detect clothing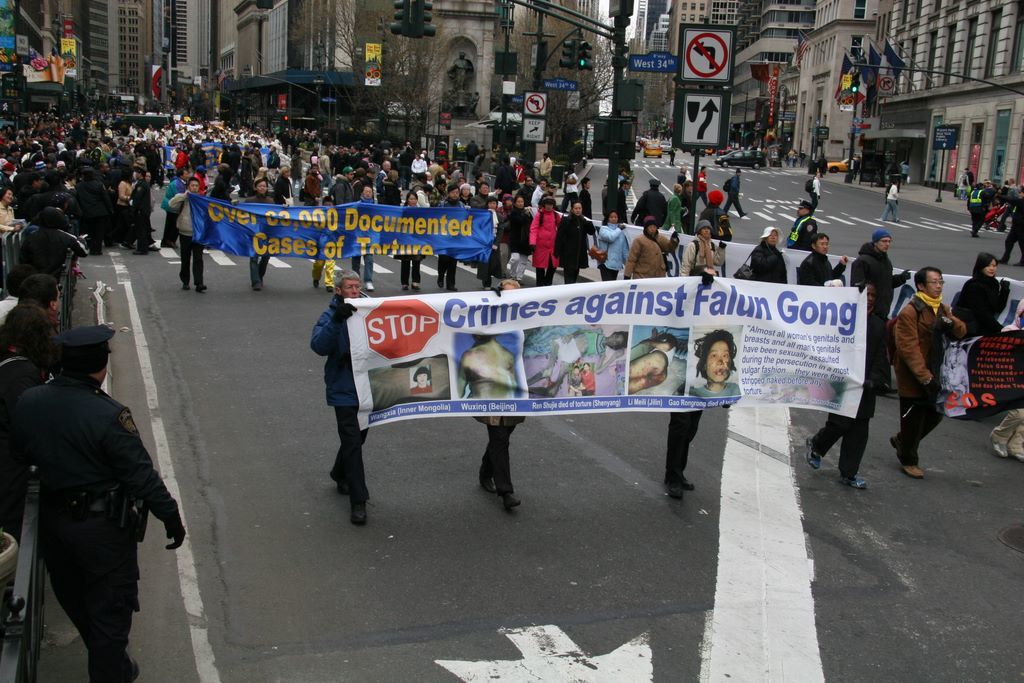
bbox(555, 170, 585, 215)
